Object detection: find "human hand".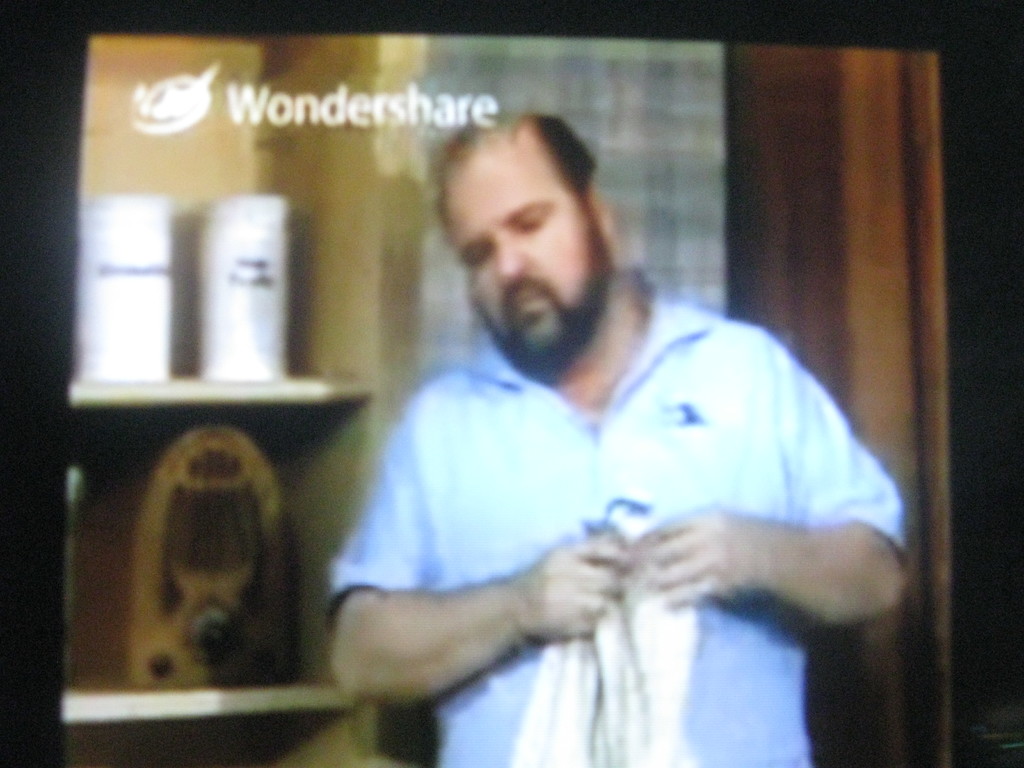
[622,502,778,610].
